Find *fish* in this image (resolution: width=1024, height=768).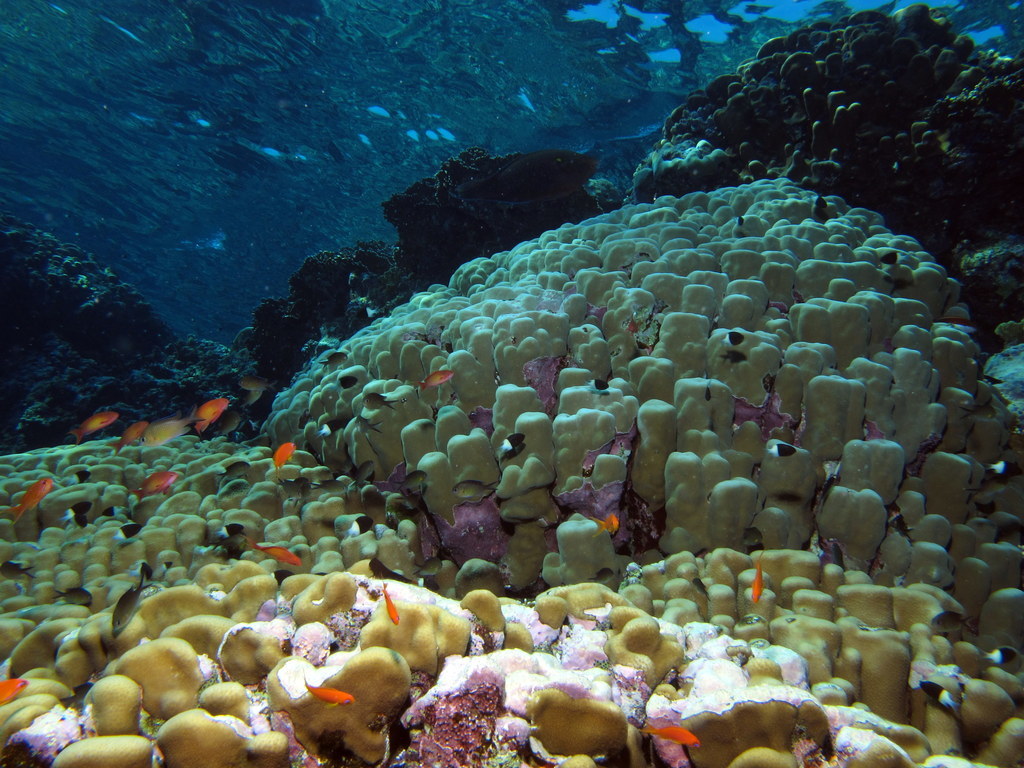
(x1=274, y1=474, x2=314, y2=507).
